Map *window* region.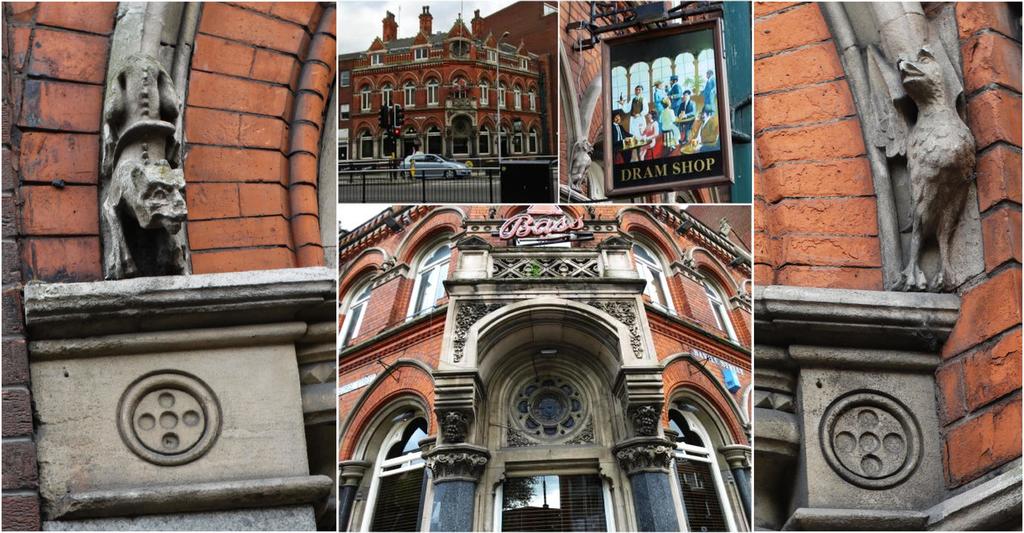
Mapped to box=[499, 83, 508, 110].
